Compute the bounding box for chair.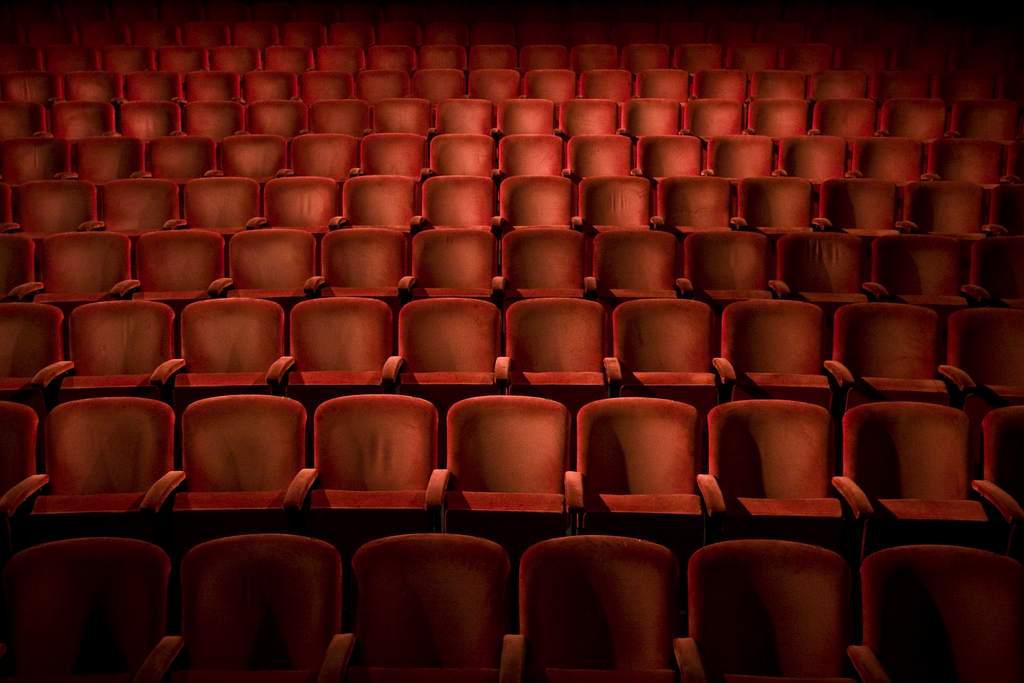
select_region(499, 223, 586, 303).
